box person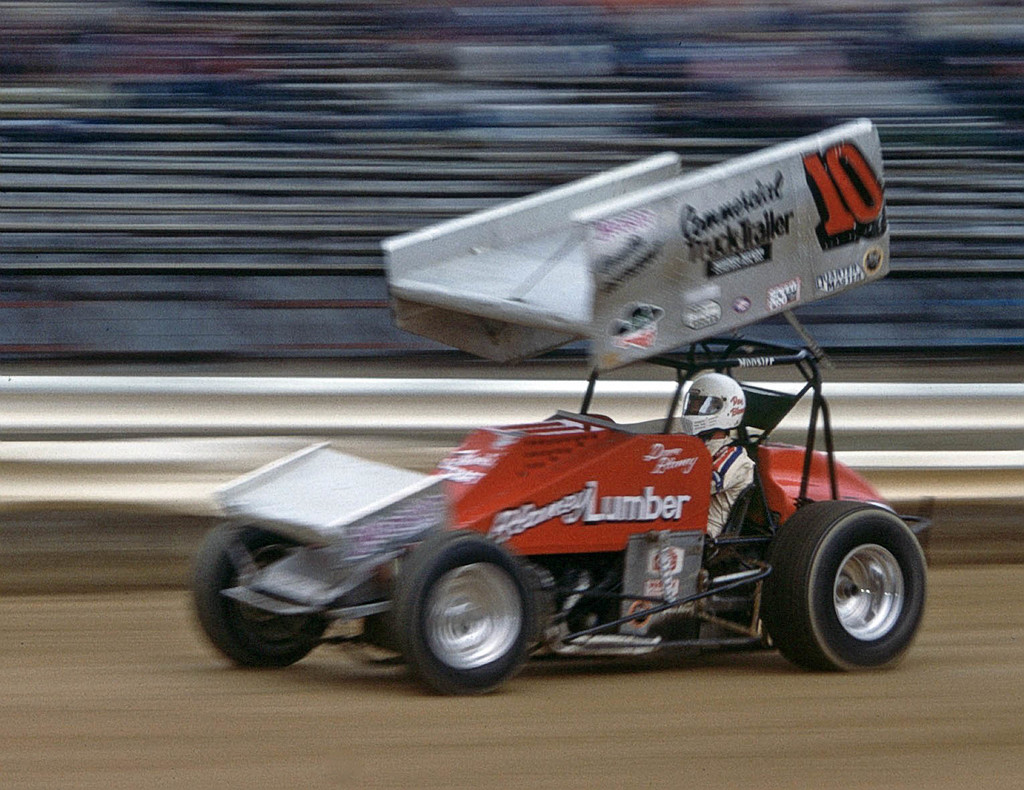
677 371 758 538
